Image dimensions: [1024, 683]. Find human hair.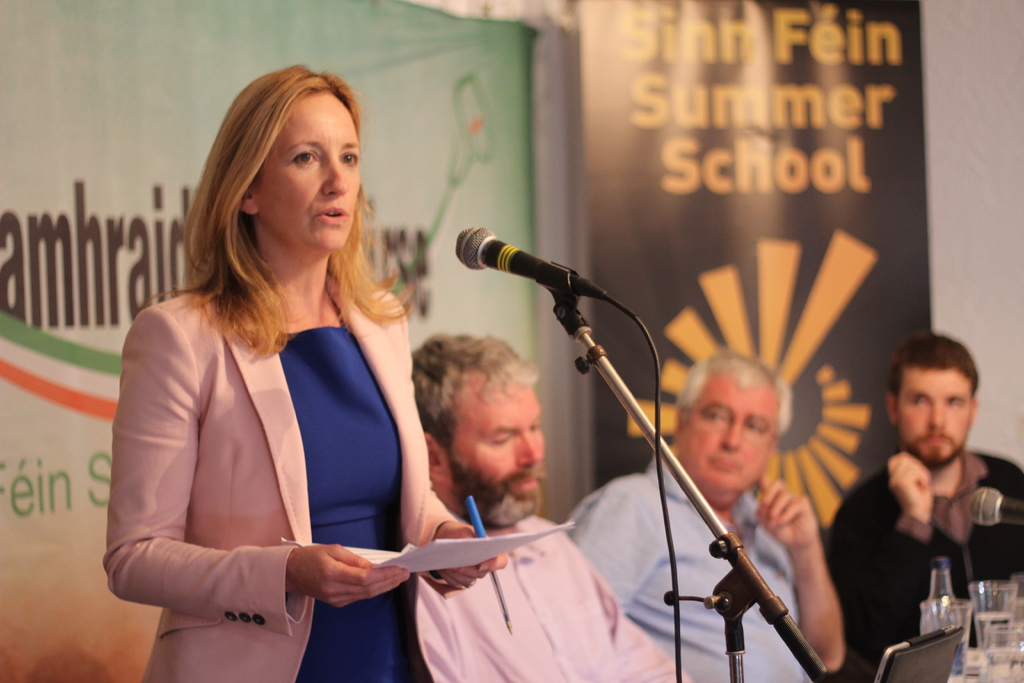
region(182, 76, 415, 400).
